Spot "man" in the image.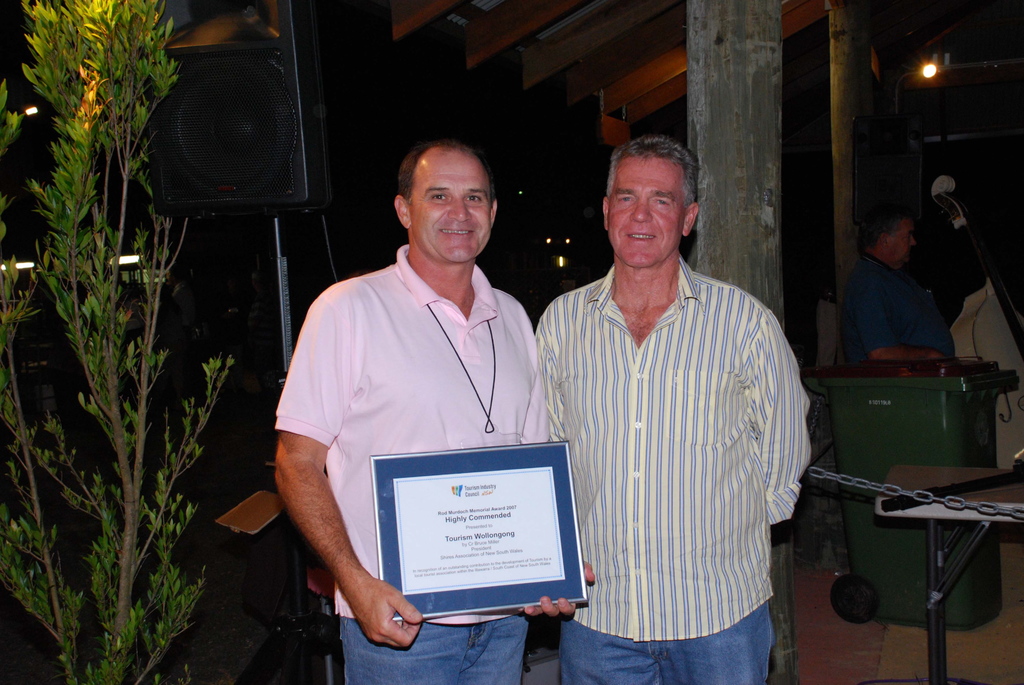
"man" found at 273:144:598:684.
